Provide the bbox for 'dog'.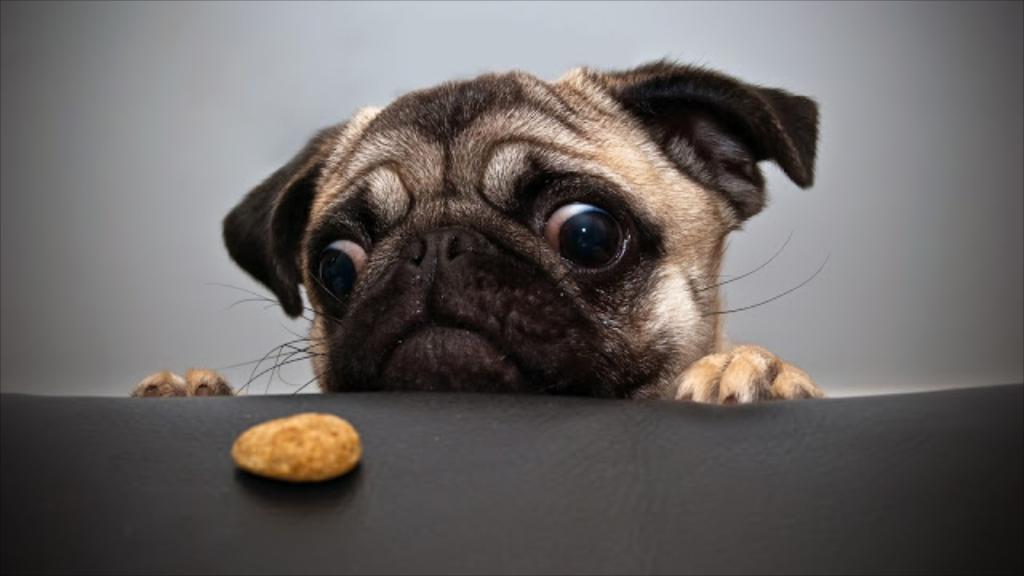
box(123, 58, 842, 402).
